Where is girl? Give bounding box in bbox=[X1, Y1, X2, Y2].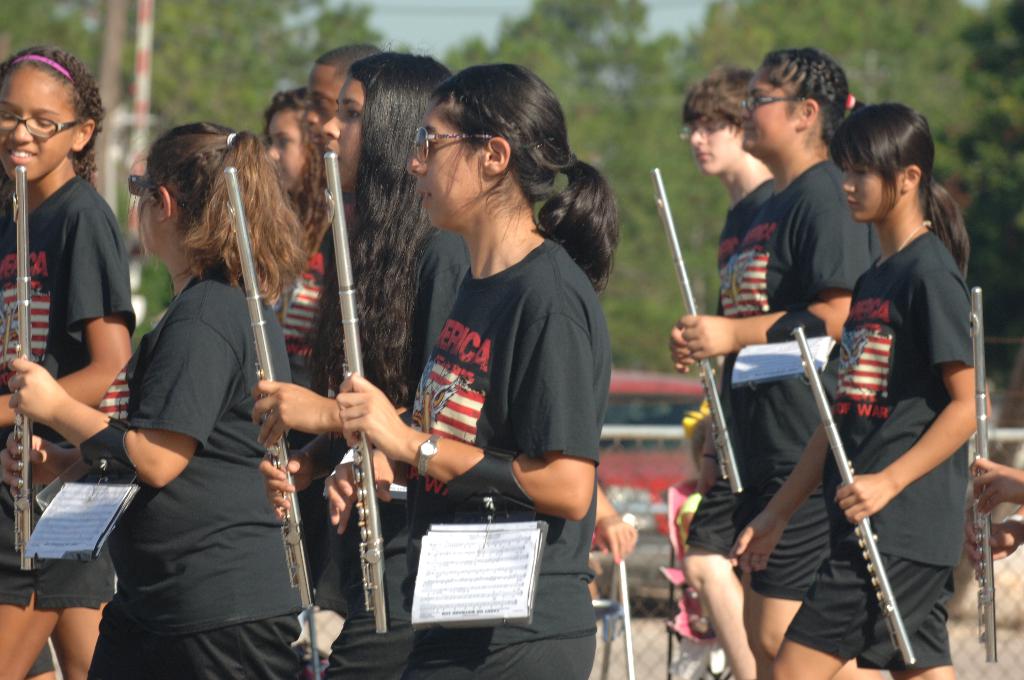
bbox=[252, 34, 472, 679].
